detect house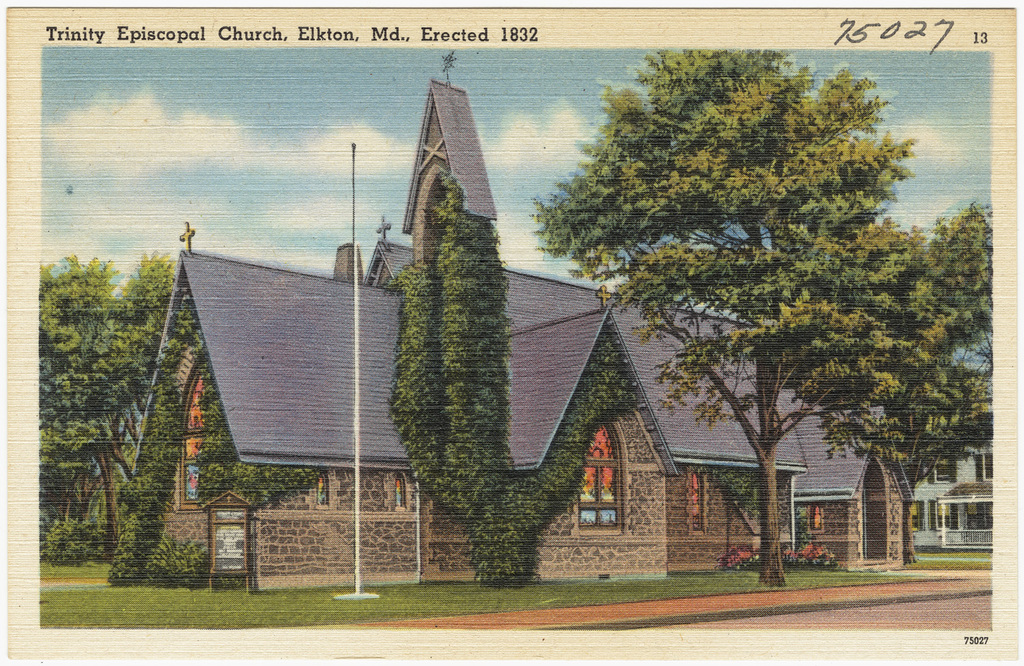
(911, 370, 993, 549)
